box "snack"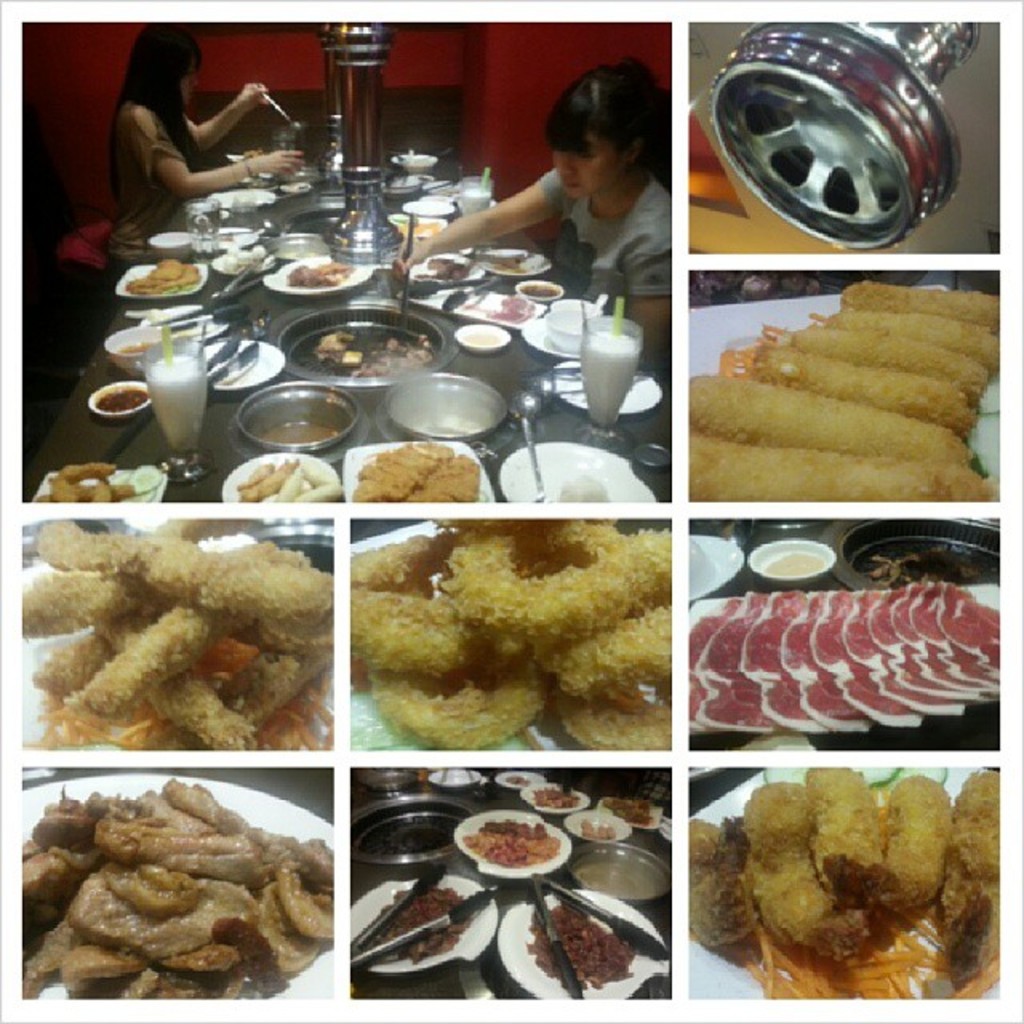
pyautogui.locateOnScreen(526, 902, 640, 990)
